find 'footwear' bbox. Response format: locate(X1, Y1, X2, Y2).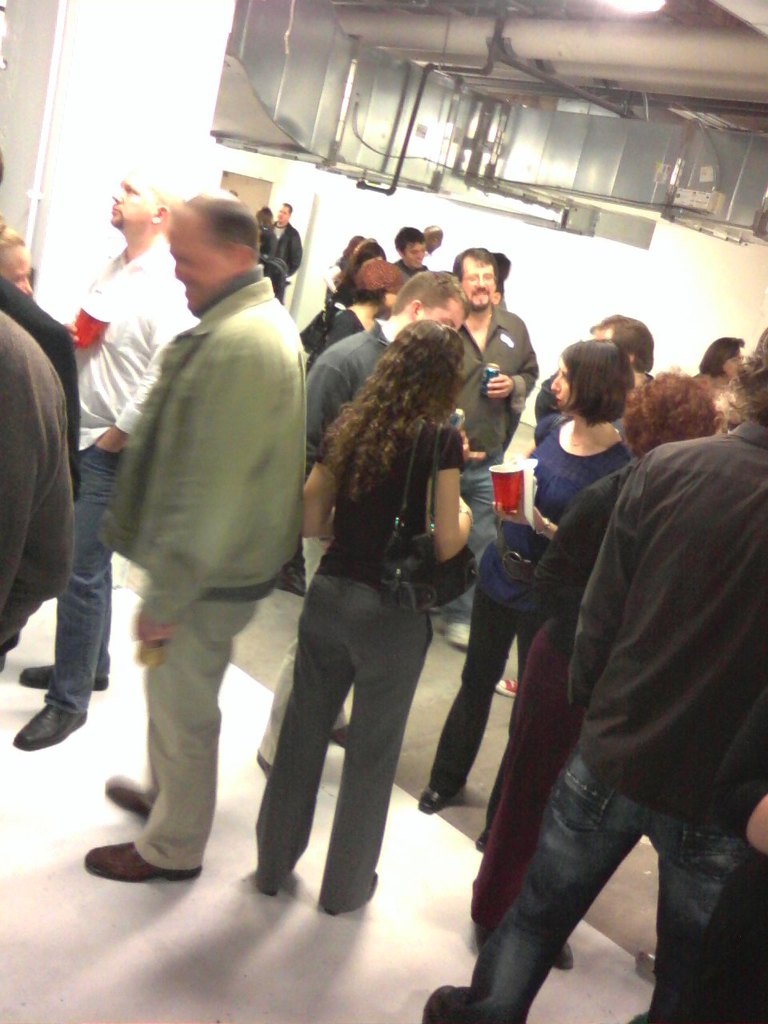
locate(277, 562, 306, 598).
